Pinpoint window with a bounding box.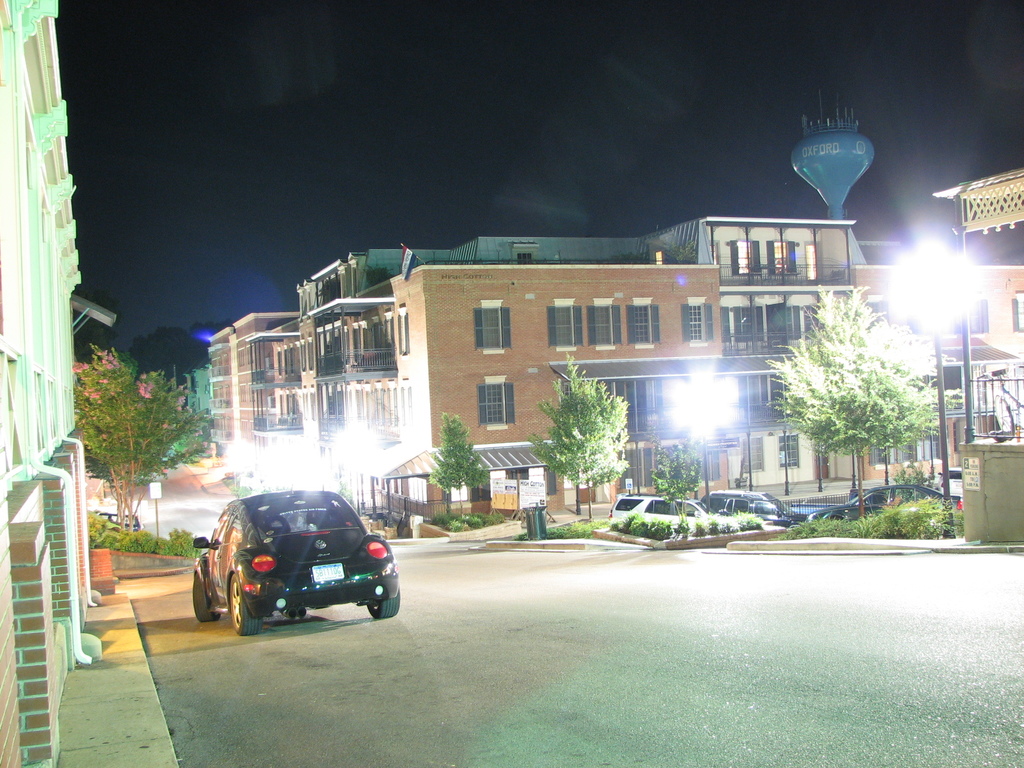
<box>630,304,662,346</box>.
